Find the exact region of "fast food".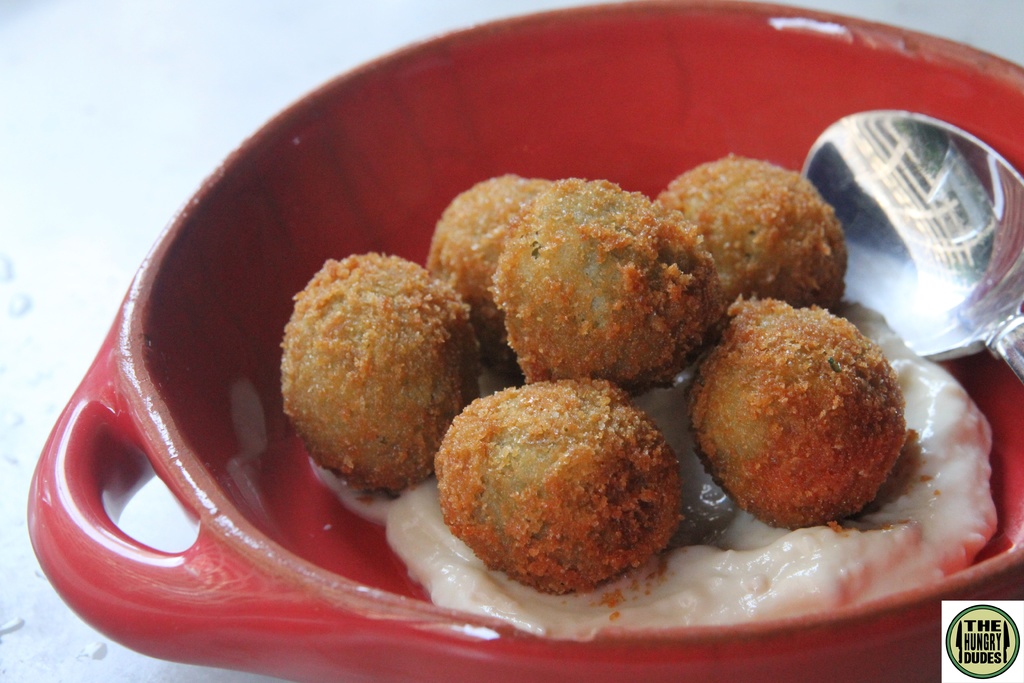
Exact region: region(416, 168, 566, 373).
